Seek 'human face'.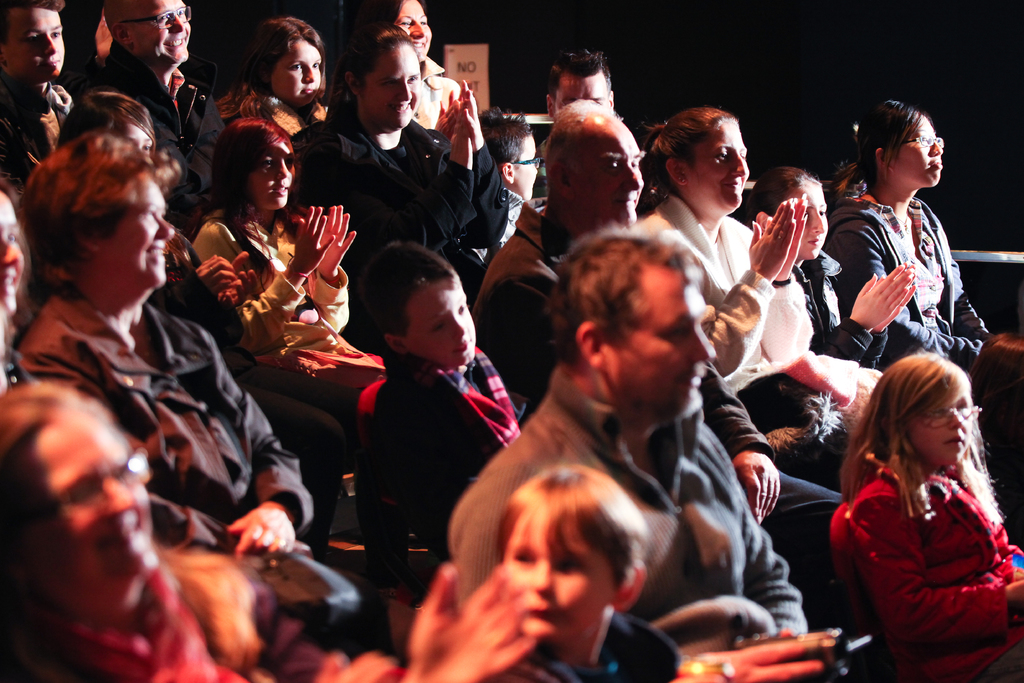
BBox(556, 77, 609, 115).
